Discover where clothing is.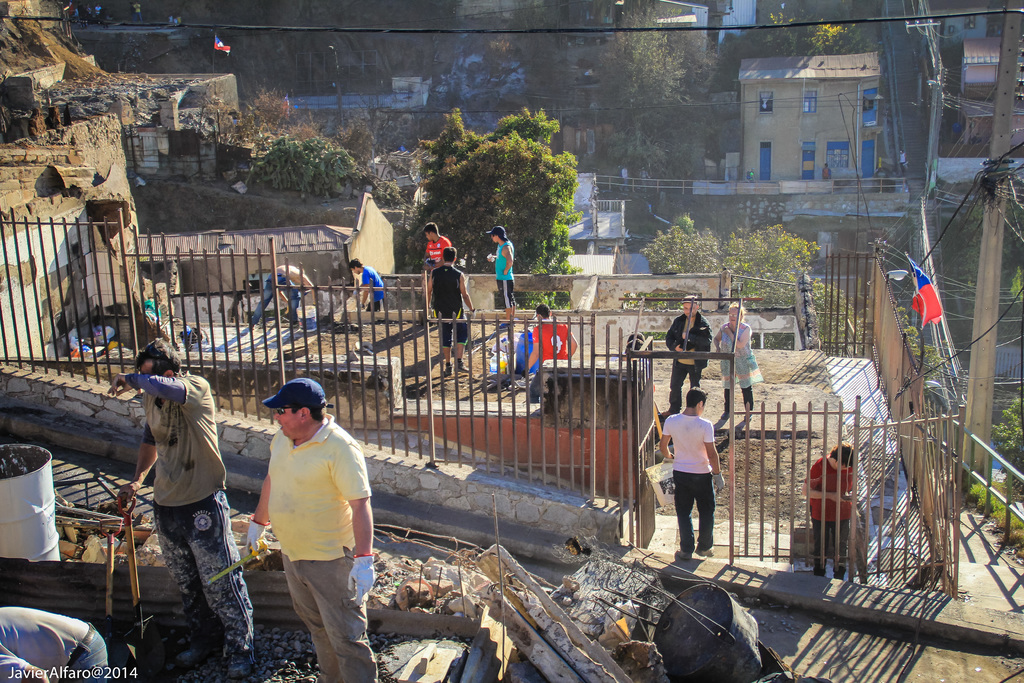
Discovered at l=493, t=242, r=506, b=289.
